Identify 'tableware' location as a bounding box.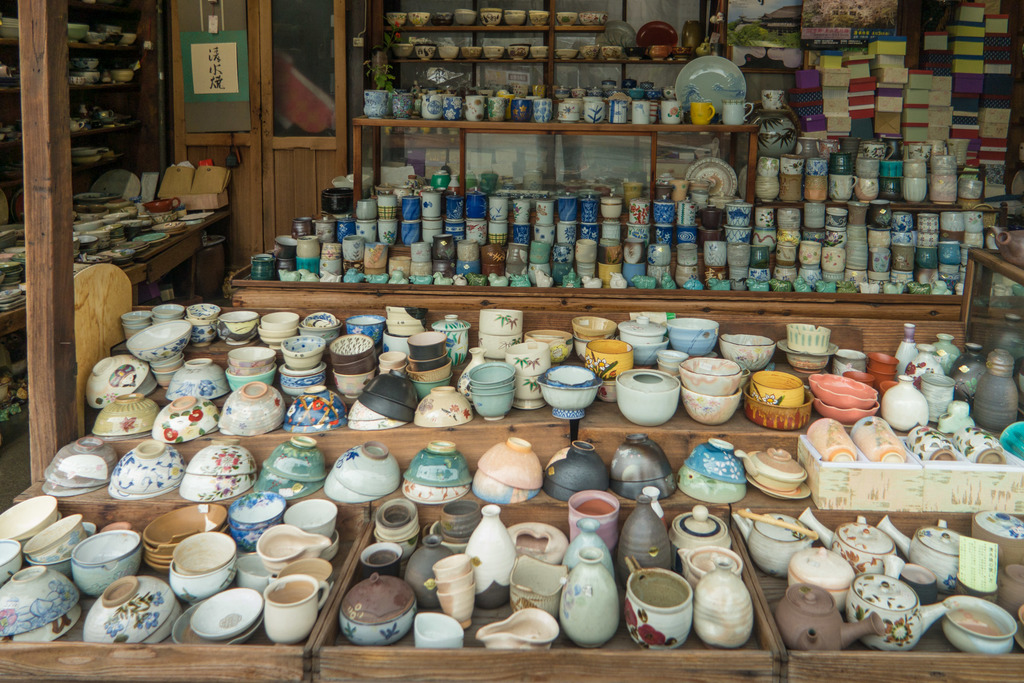
detection(897, 325, 919, 375).
